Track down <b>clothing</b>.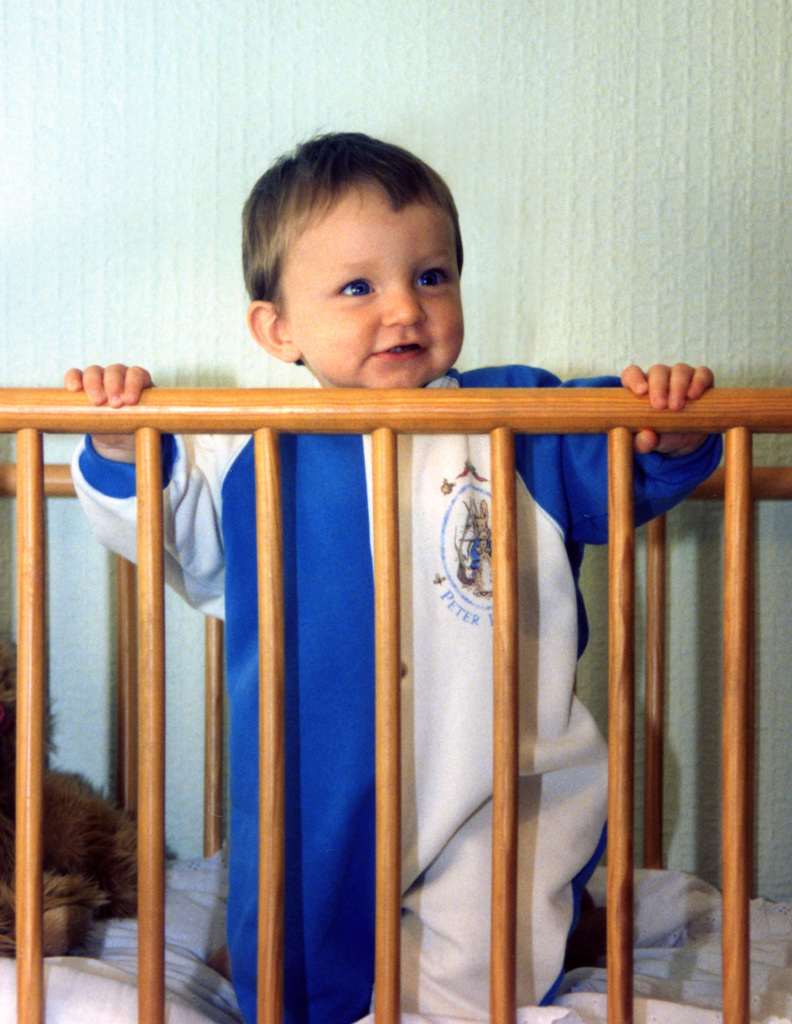
Tracked to region(65, 366, 726, 1023).
